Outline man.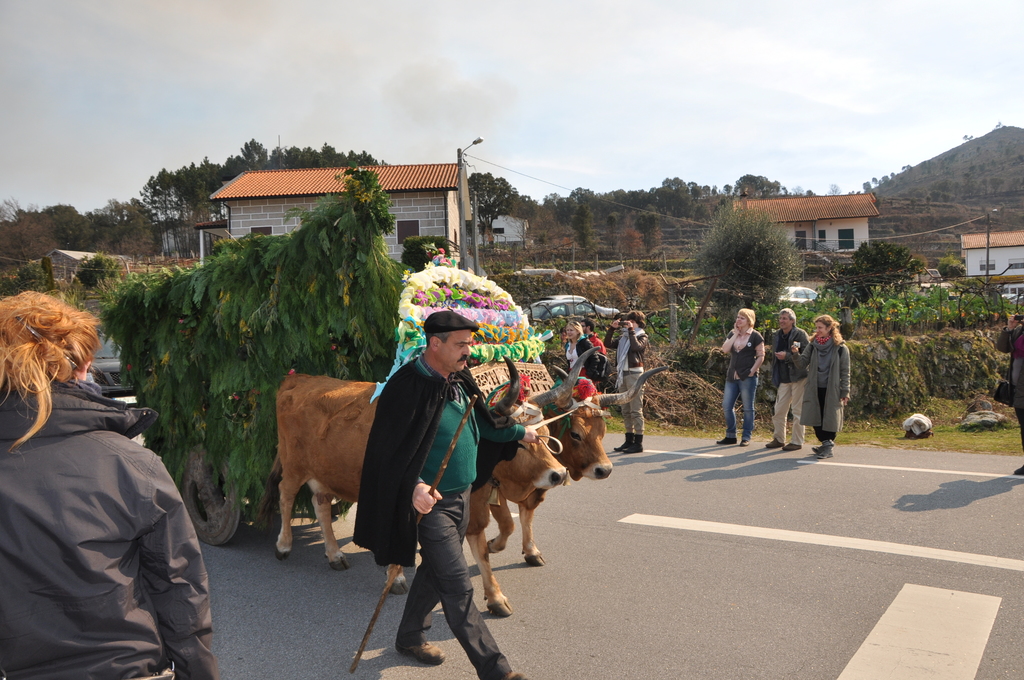
Outline: left=771, top=308, right=810, bottom=451.
